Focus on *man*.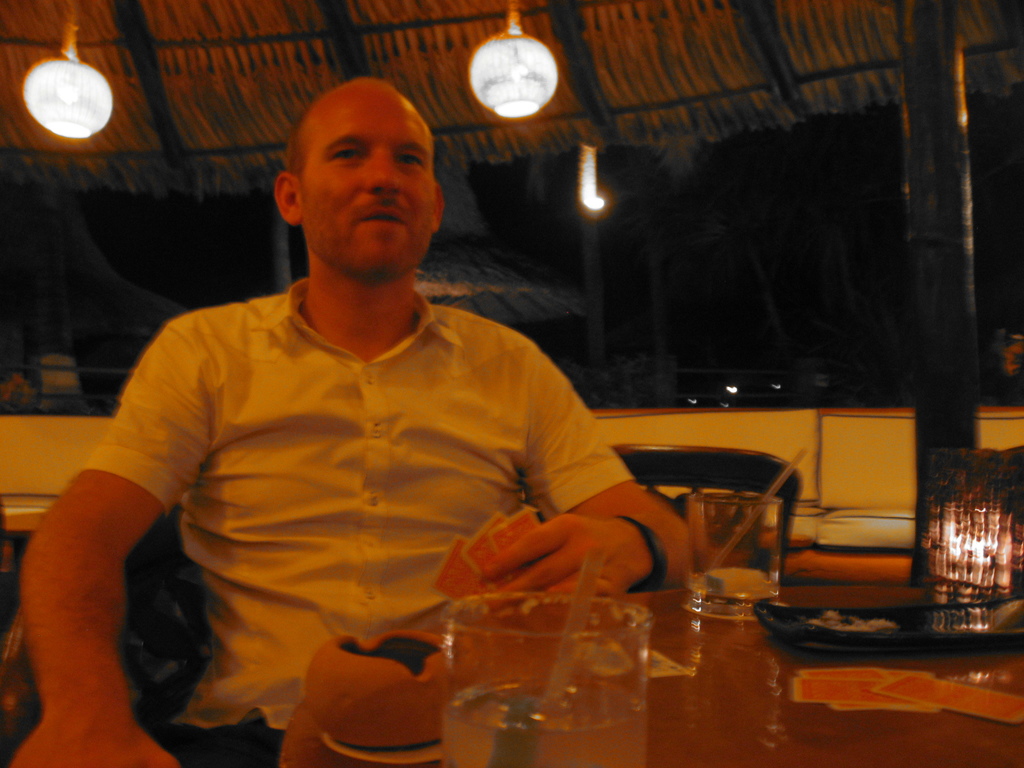
Focused at bbox(15, 72, 685, 767).
